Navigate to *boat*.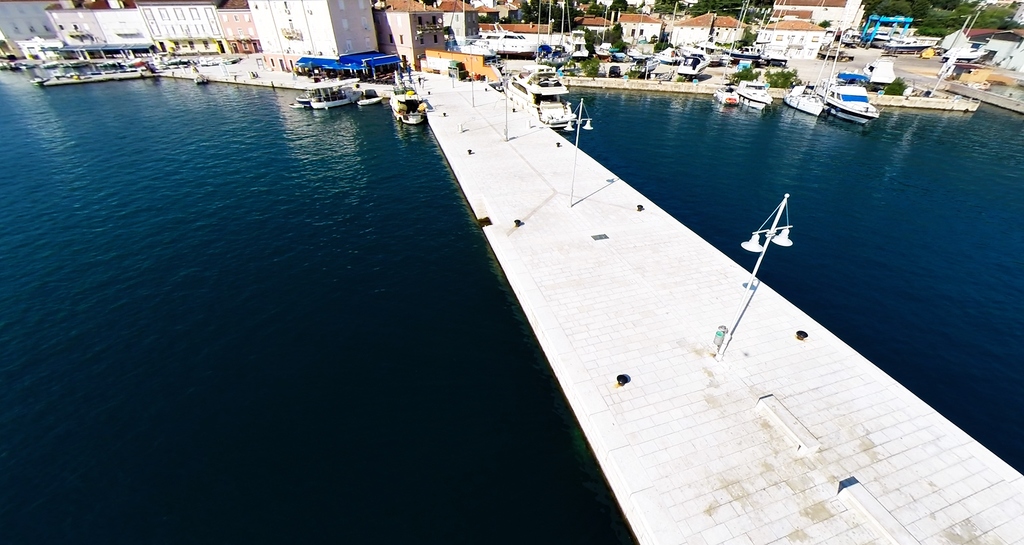
Navigation target: [left=714, top=86, right=735, bottom=104].
